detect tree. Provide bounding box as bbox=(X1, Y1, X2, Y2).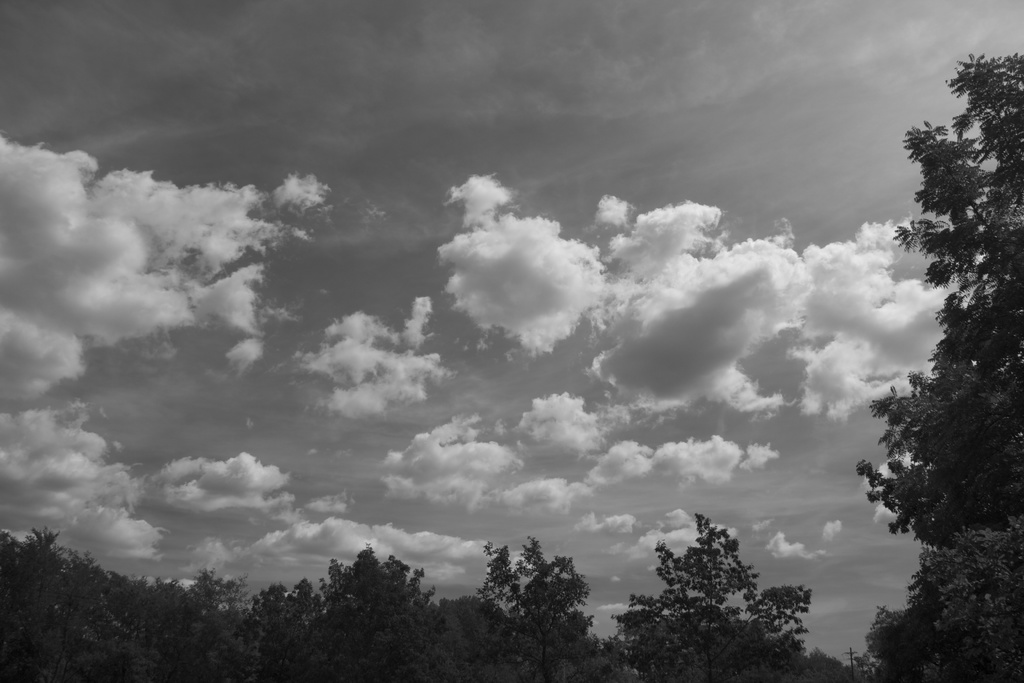
bbox=(149, 570, 271, 682).
